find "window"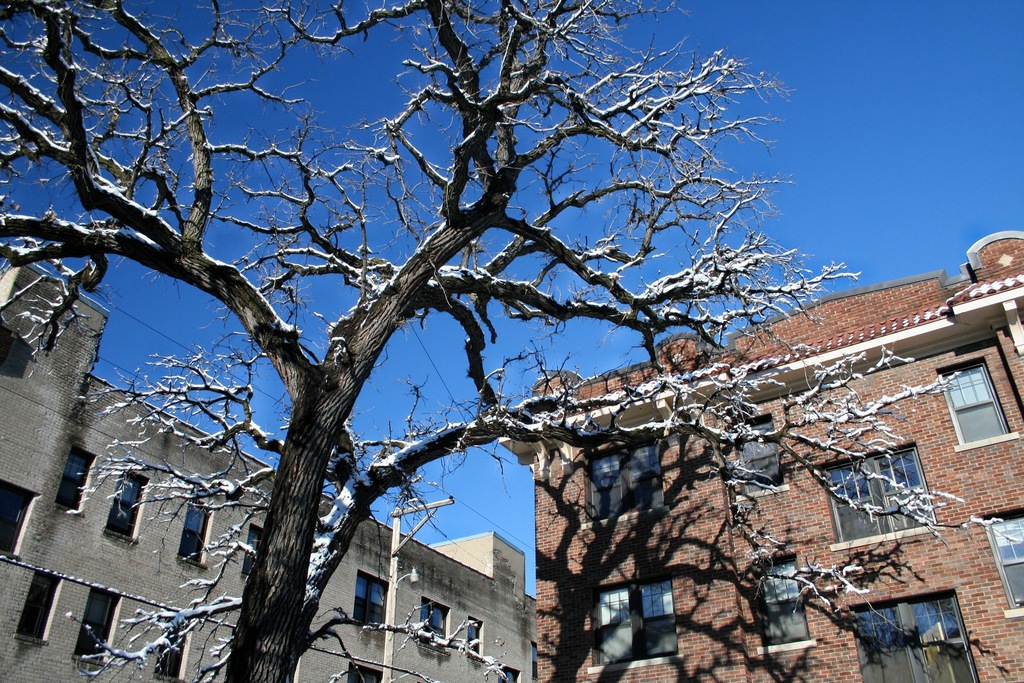
[left=815, top=443, right=939, bottom=548]
